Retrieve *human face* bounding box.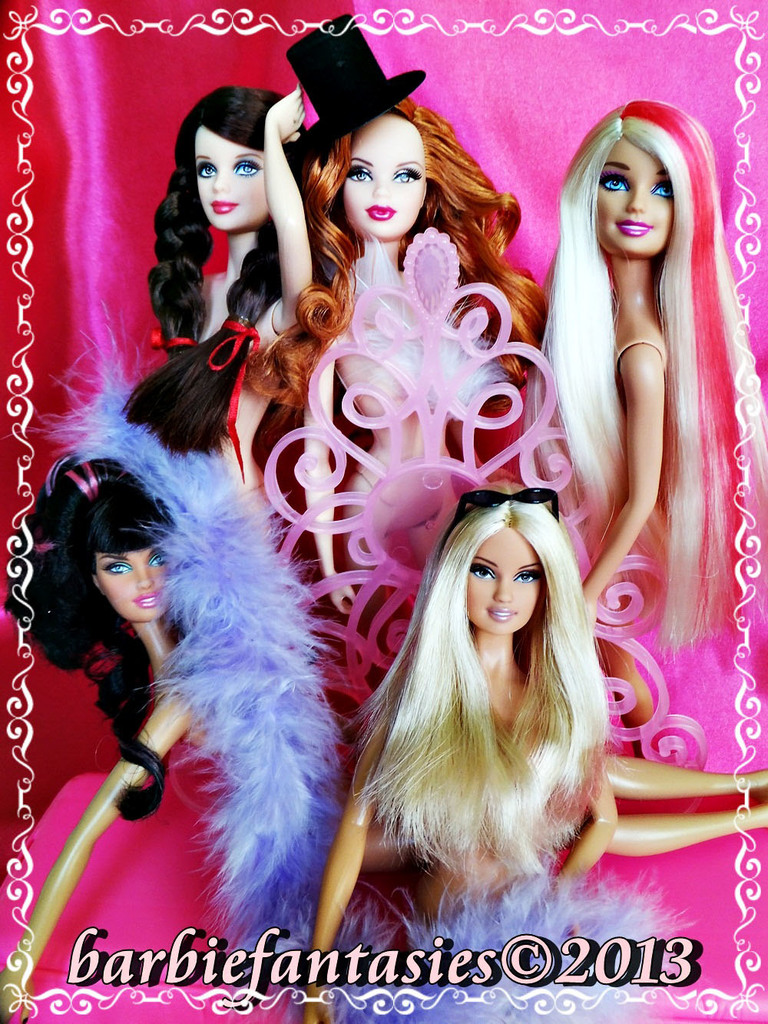
Bounding box: BBox(359, 120, 428, 236).
